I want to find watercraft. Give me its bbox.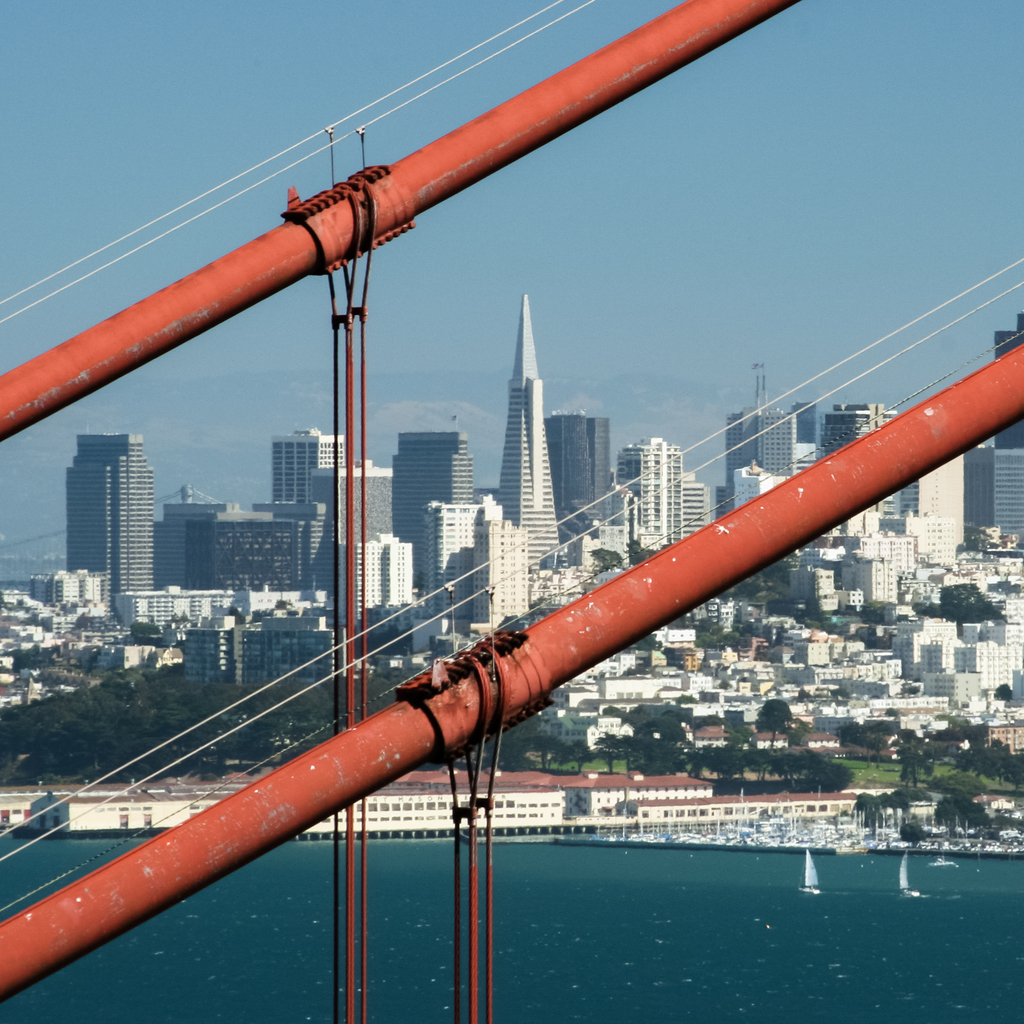
(x1=792, y1=851, x2=826, y2=893).
